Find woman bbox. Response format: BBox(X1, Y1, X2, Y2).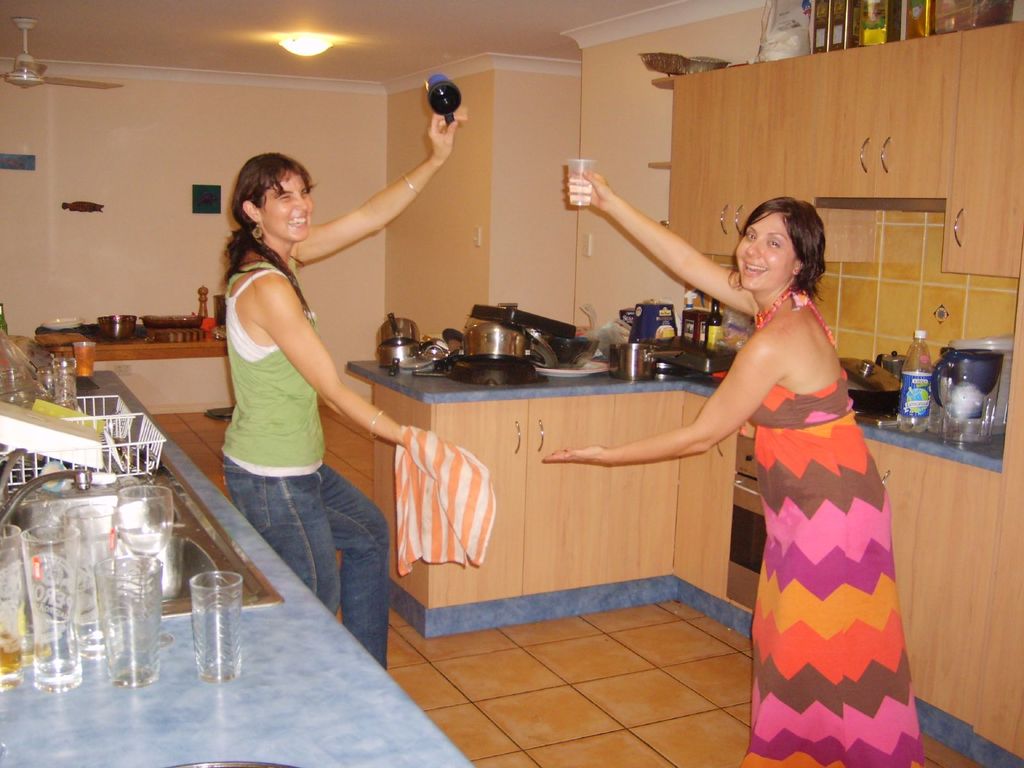
BBox(219, 107, 467, 682).
